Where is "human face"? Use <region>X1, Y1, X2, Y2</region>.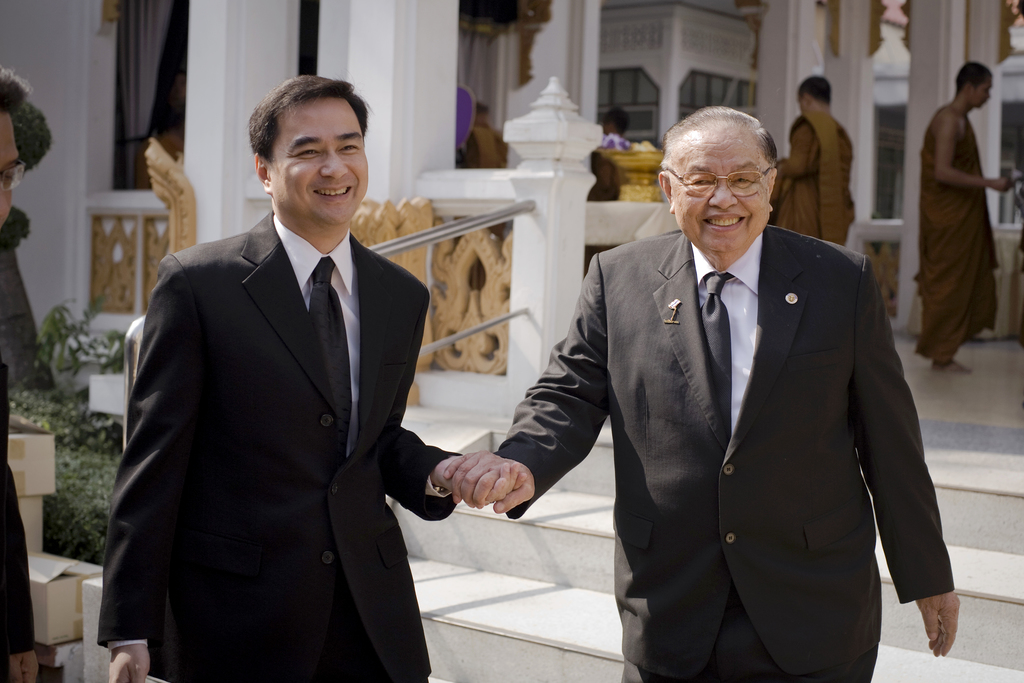
<region>671, 131, 766, 252</region>.
